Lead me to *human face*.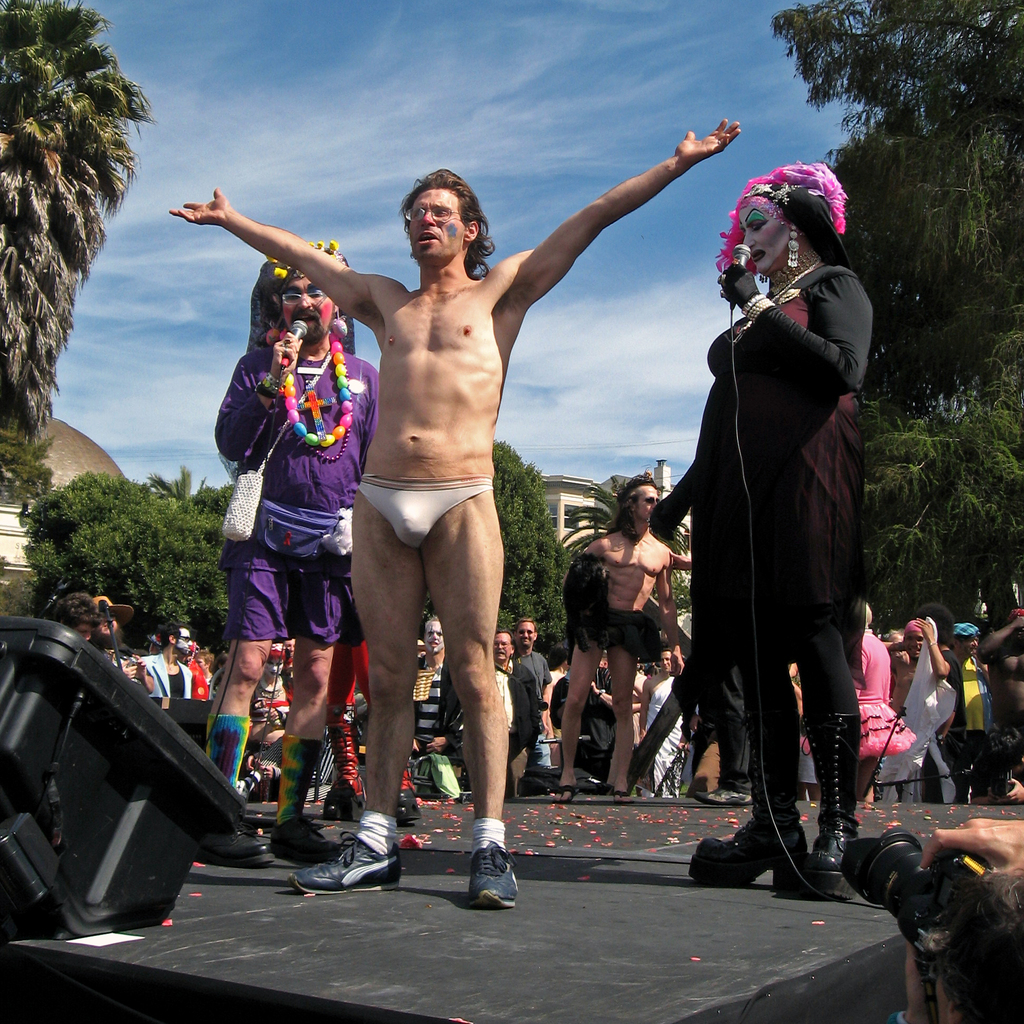
Lead to [740,204,793,277].
